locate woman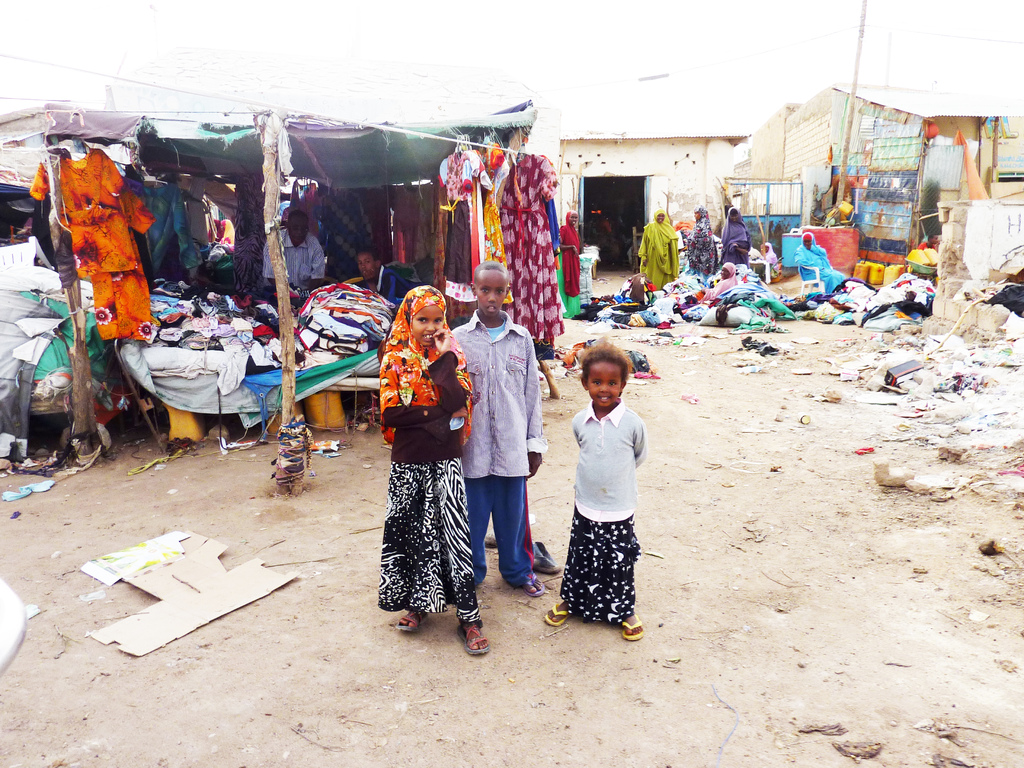
(358, 249, 408, 308)
